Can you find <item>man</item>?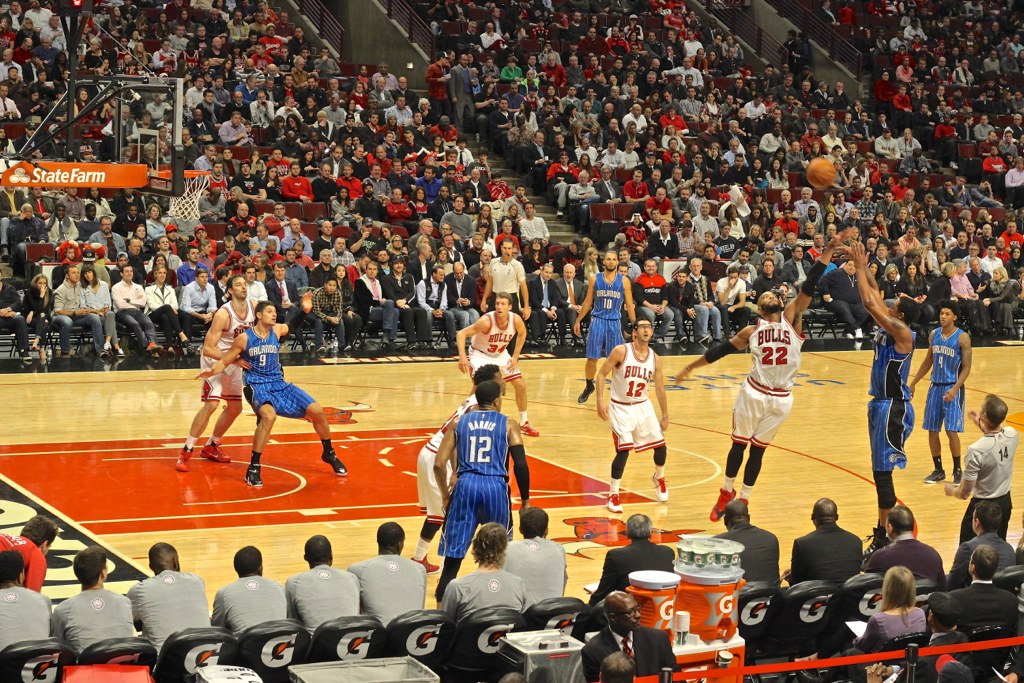
Yes, bounding box: bbox=(359, 109, 390, 146).
